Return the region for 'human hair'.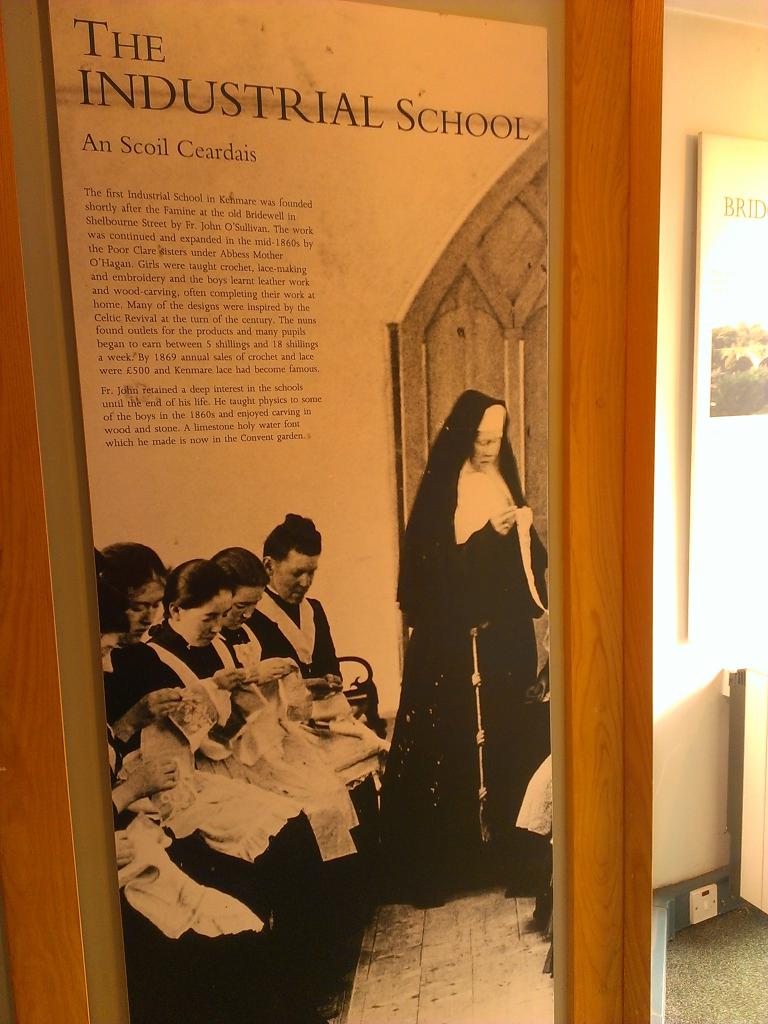
(x1=99, y1=592, x2=131, y2=639).
